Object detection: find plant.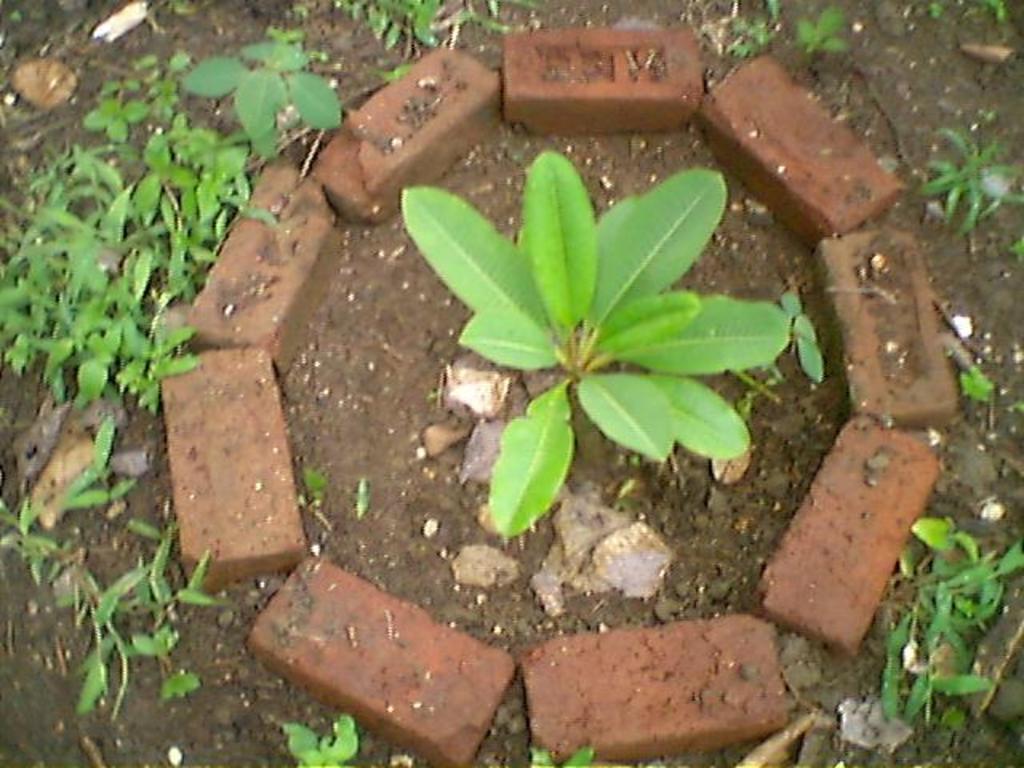
select_region(918, 112, 1022, 250).
